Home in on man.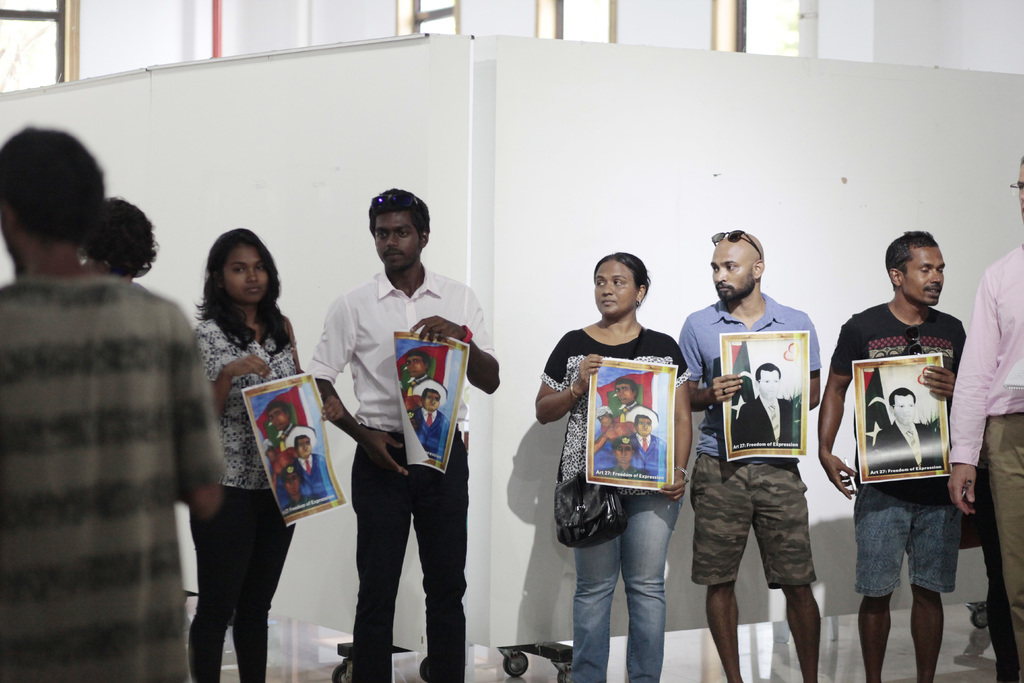
Homed in at 414 390 452 462.
